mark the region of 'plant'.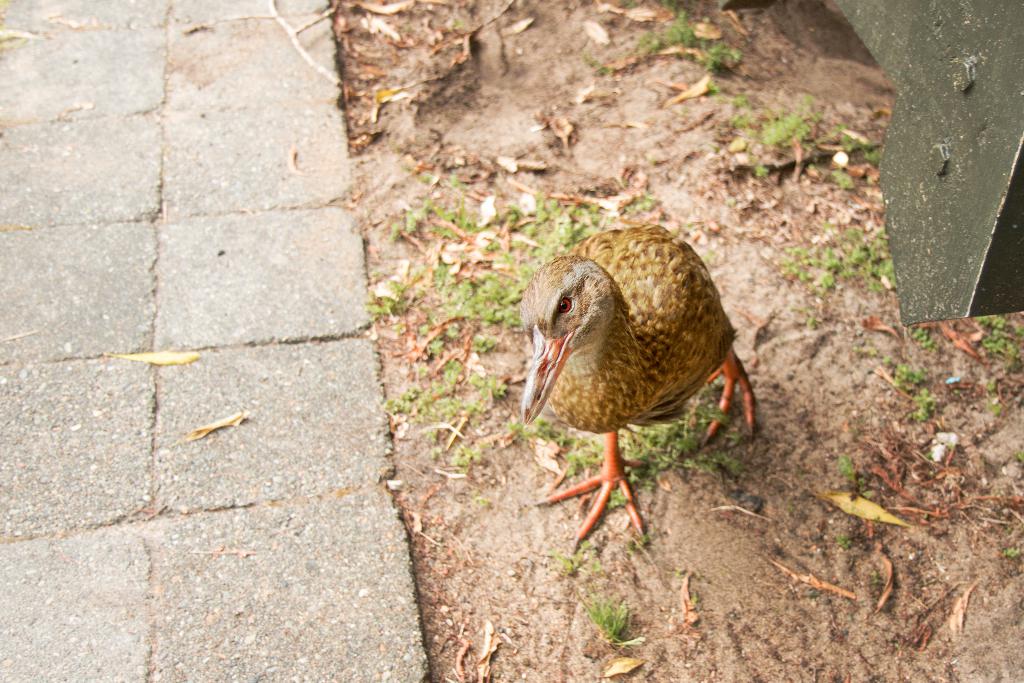
Region: {"left": 701, "top": 34, "right": 743, "bottom": 74}.
